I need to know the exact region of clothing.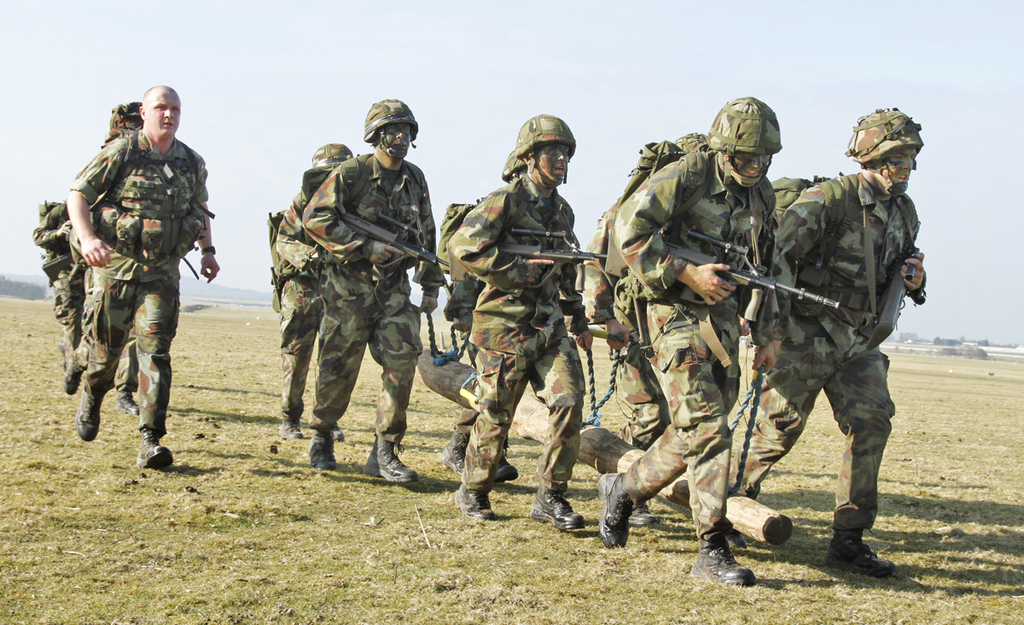
Region: Rect(448, 174, 588, 491).
